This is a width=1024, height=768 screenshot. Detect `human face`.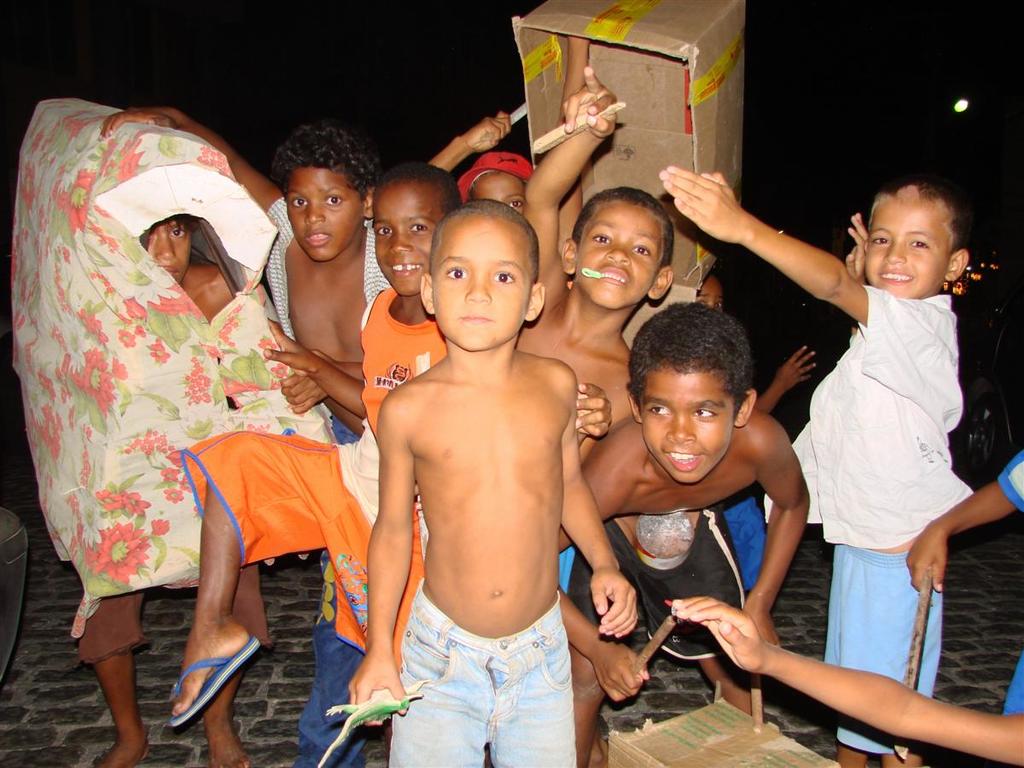
286 167 363 264.
